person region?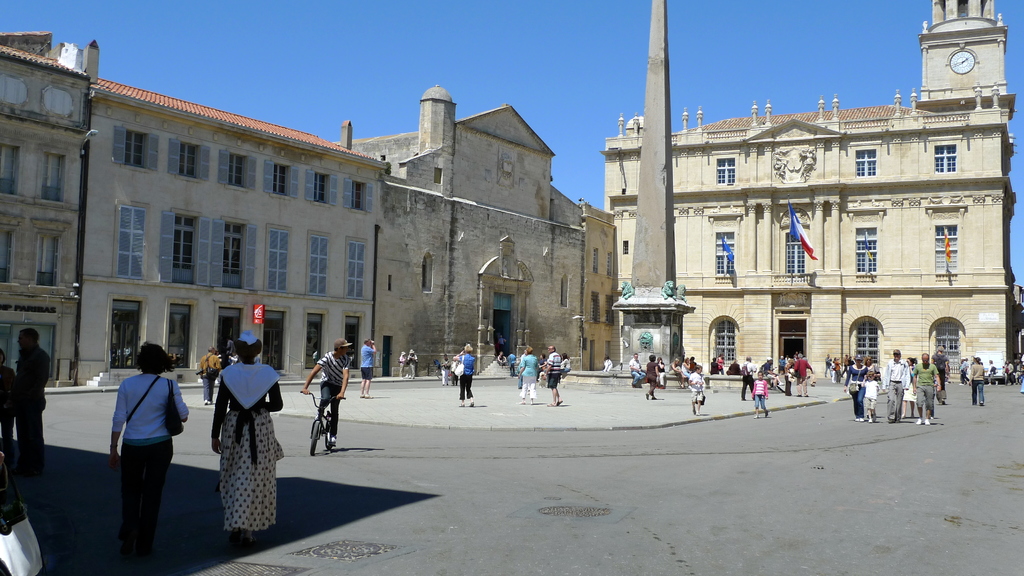
Rect(710, 359, 716, 373)
